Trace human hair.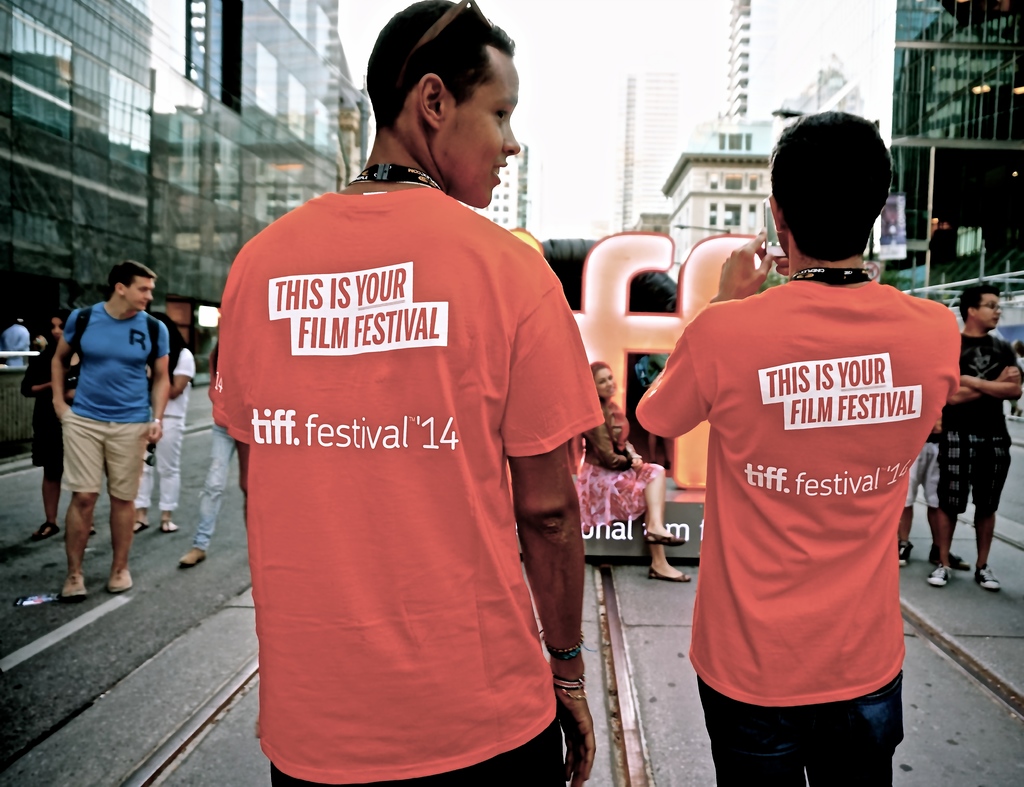
Traced to (944, 223, 951, 230).
